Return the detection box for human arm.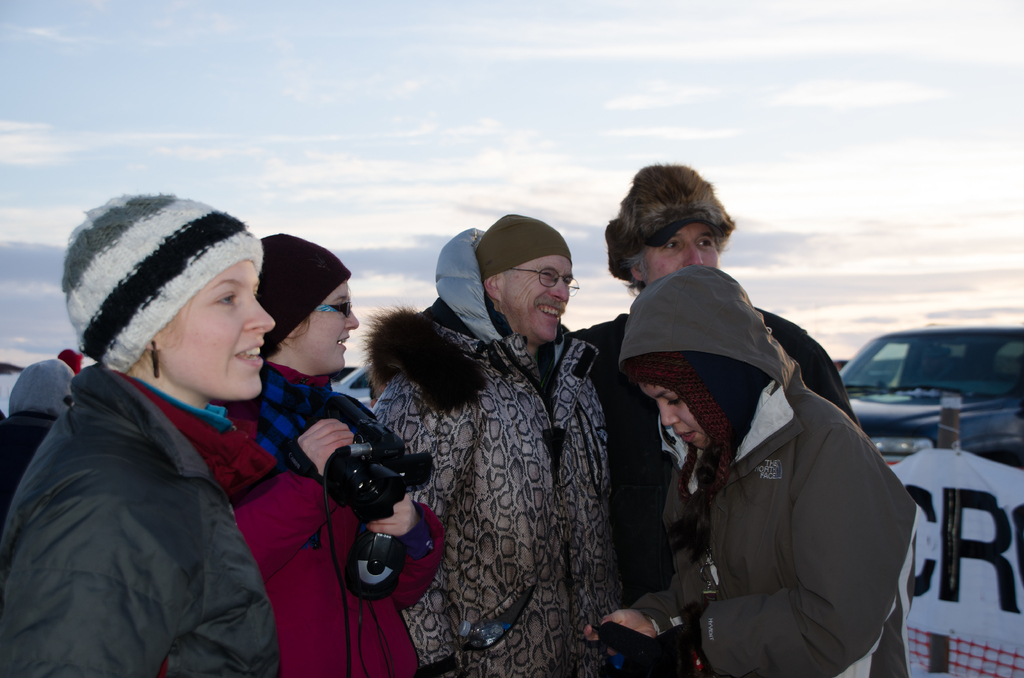
[361,488,445,611].
